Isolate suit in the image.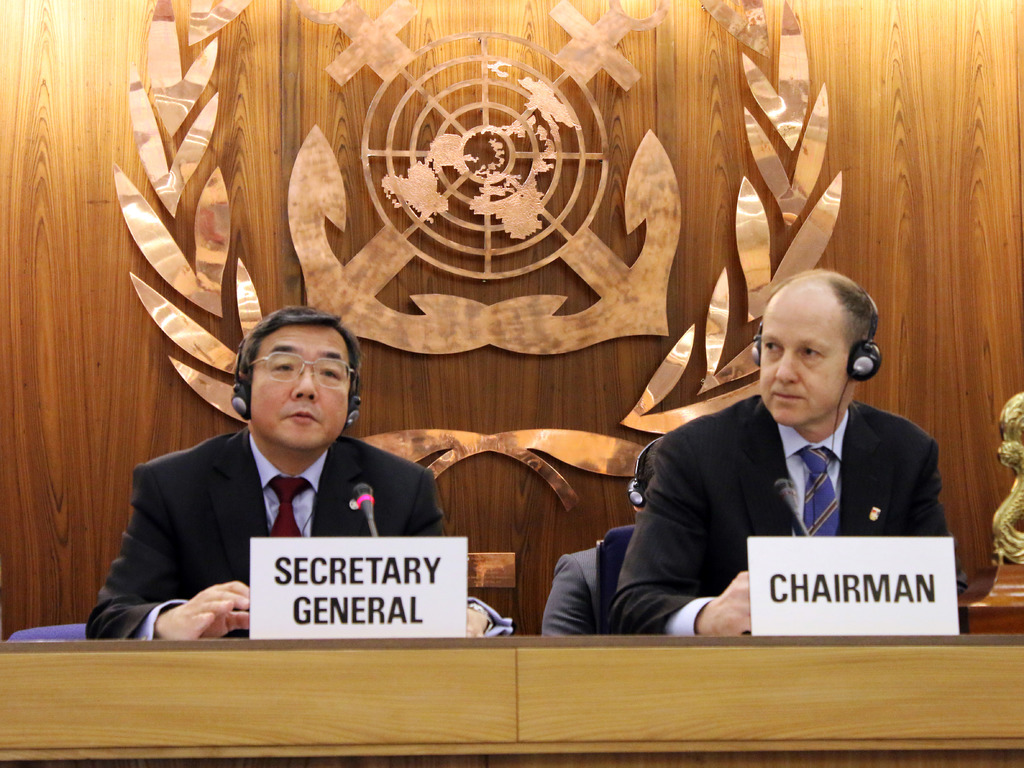
Isolated region: (left=107, top=335, right=476, bottom=666).
